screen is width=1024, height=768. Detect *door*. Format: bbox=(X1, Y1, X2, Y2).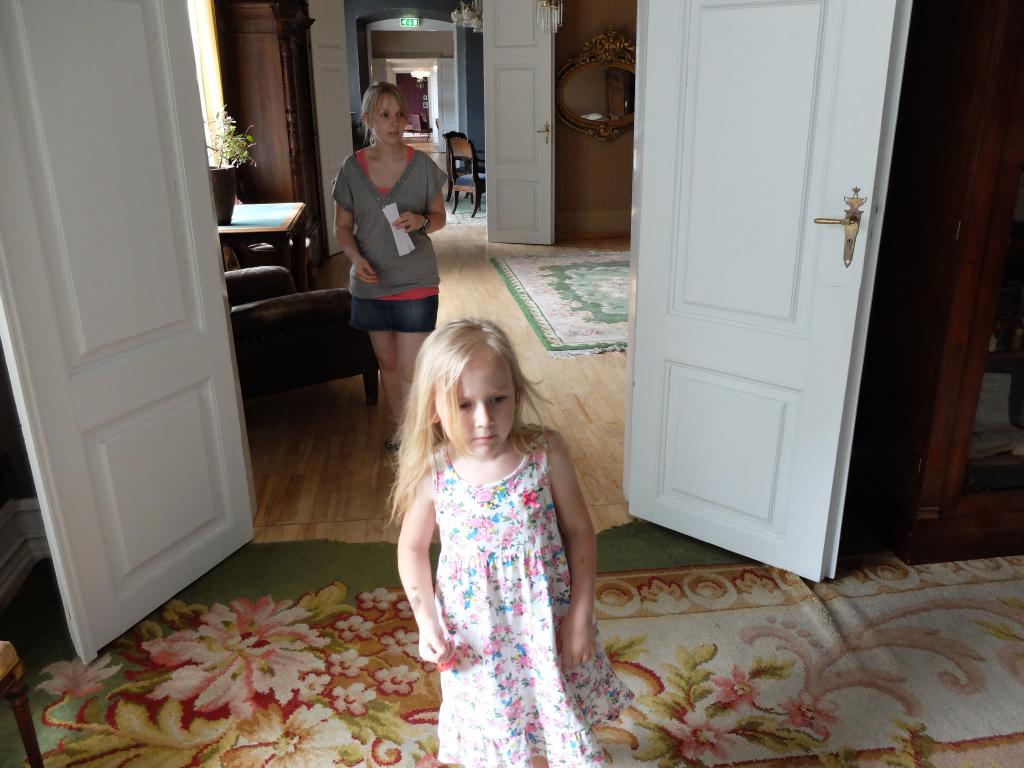
bbox=(637, 0, 905, 584).
